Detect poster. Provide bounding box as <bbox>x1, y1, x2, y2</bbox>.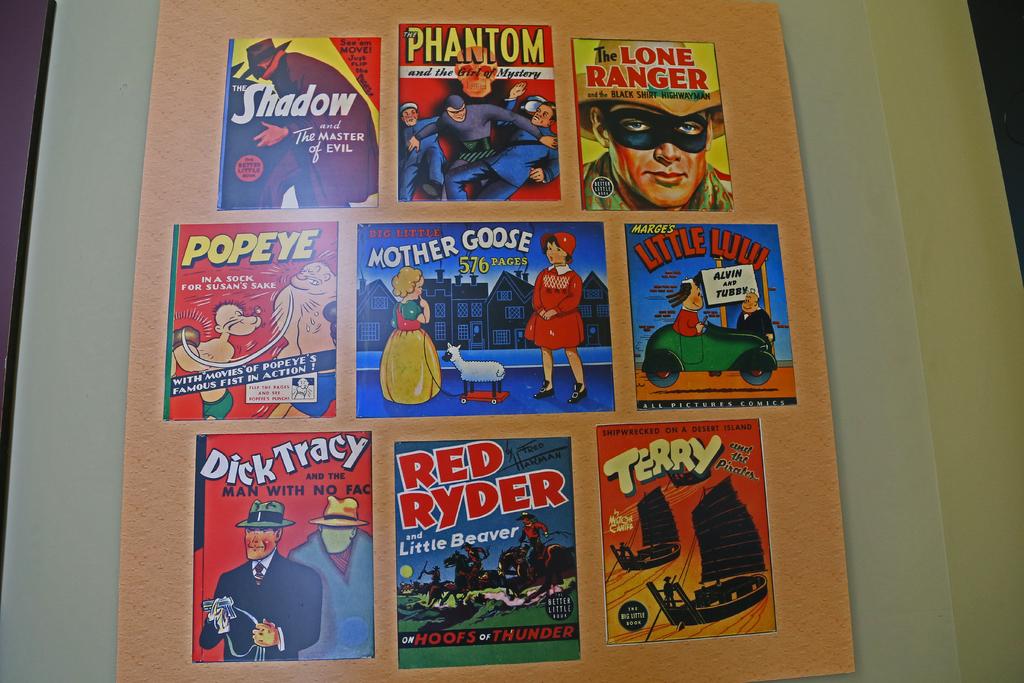
<bbox>164, 224, 333, 418</bbox>.
